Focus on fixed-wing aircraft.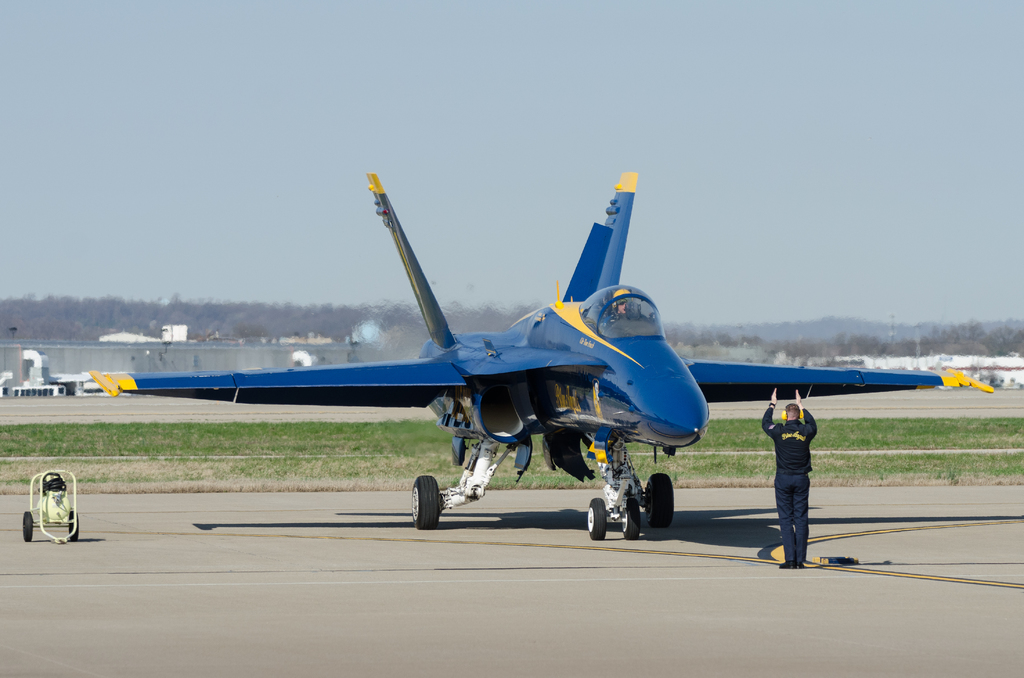
Focused at [x1=81, y1=164, x2=991, y2=543].
